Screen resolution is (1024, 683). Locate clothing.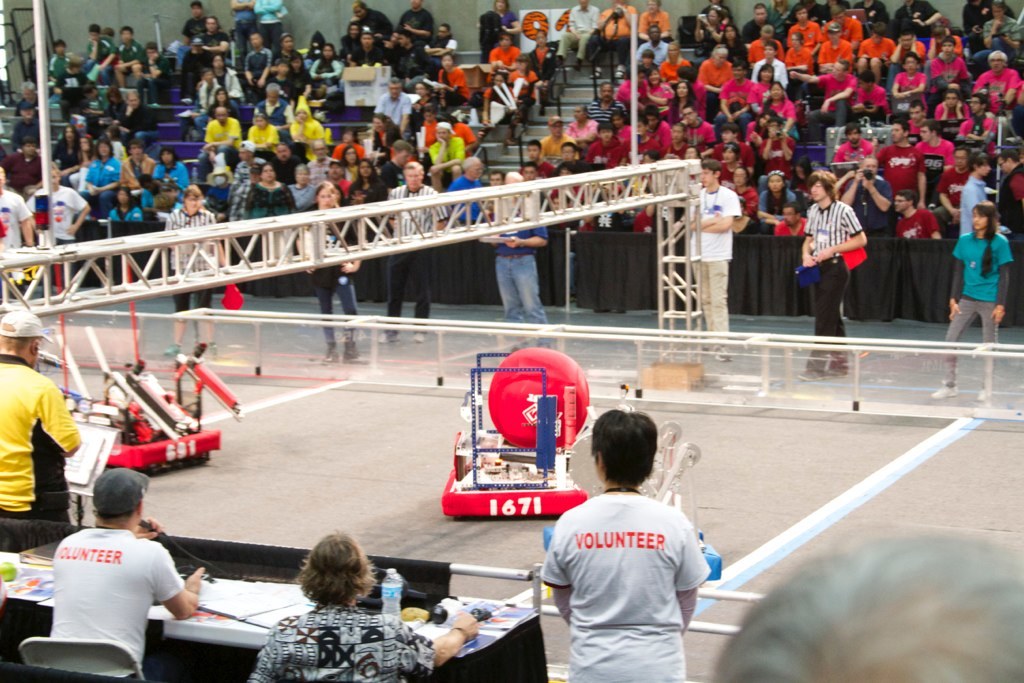
289:117:322:151.
